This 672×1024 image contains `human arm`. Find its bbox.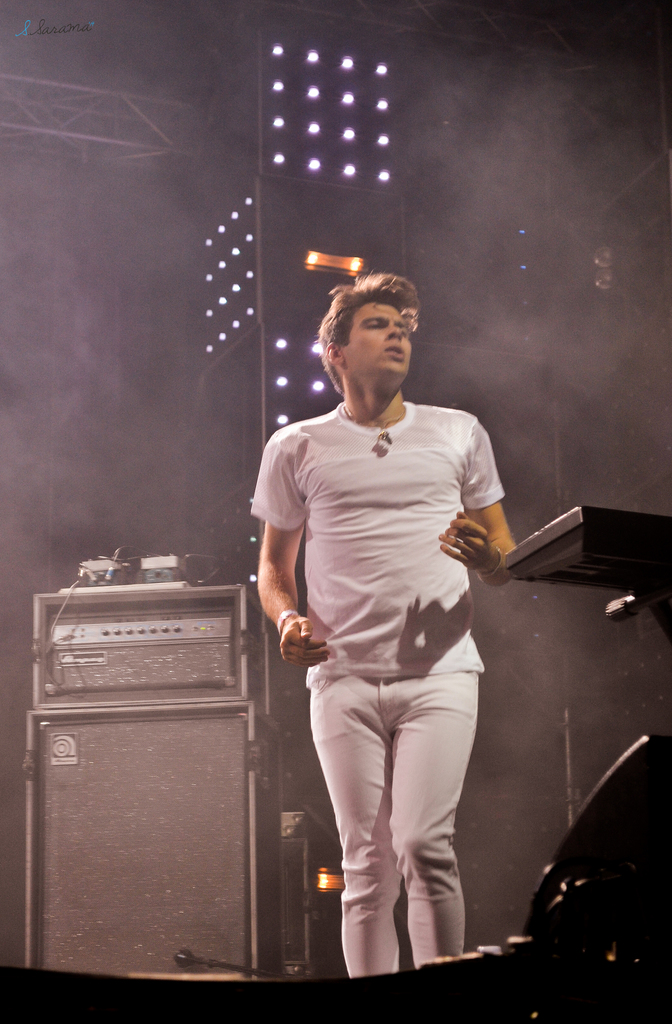
430 400 512 570.
